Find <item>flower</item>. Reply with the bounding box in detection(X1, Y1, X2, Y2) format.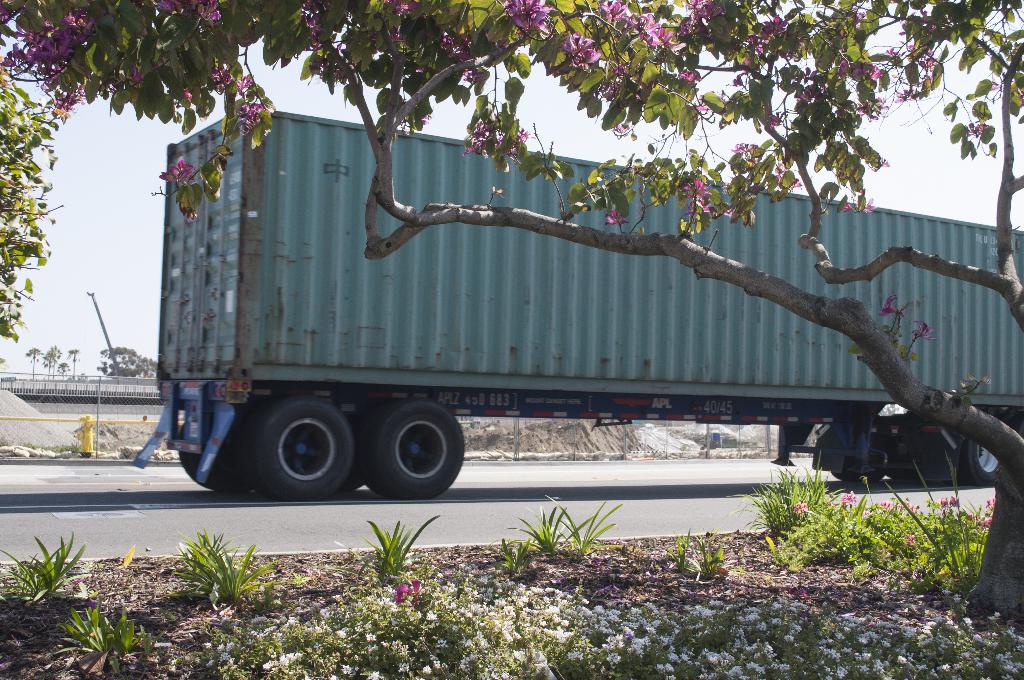
detection(615, 121, 628, 134).
